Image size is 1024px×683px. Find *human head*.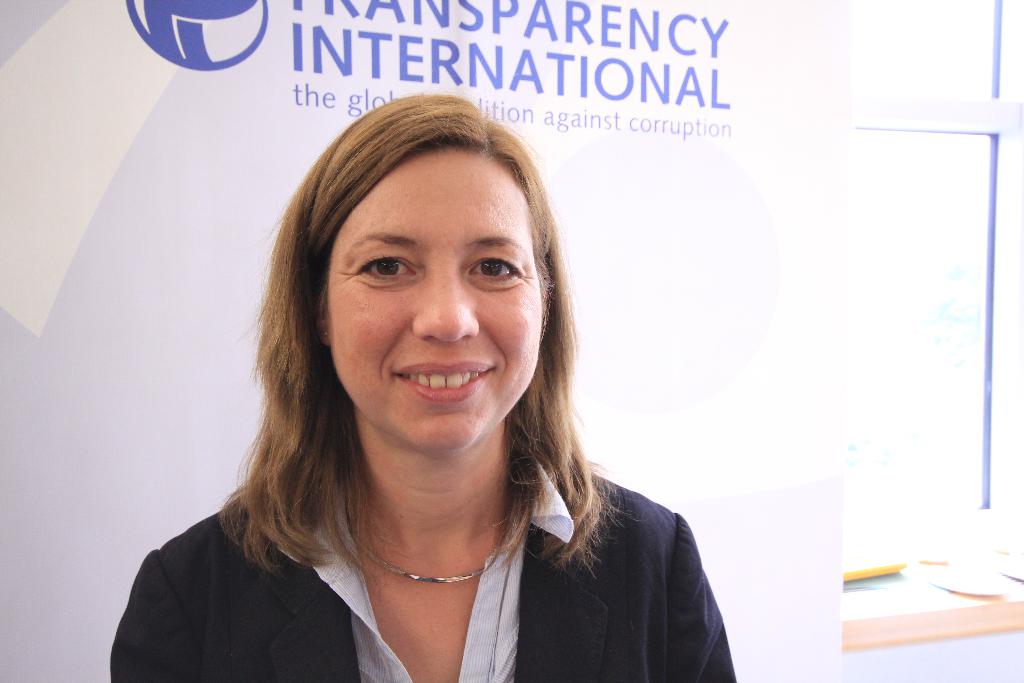
l=284, t=86, r=564, b=463.
